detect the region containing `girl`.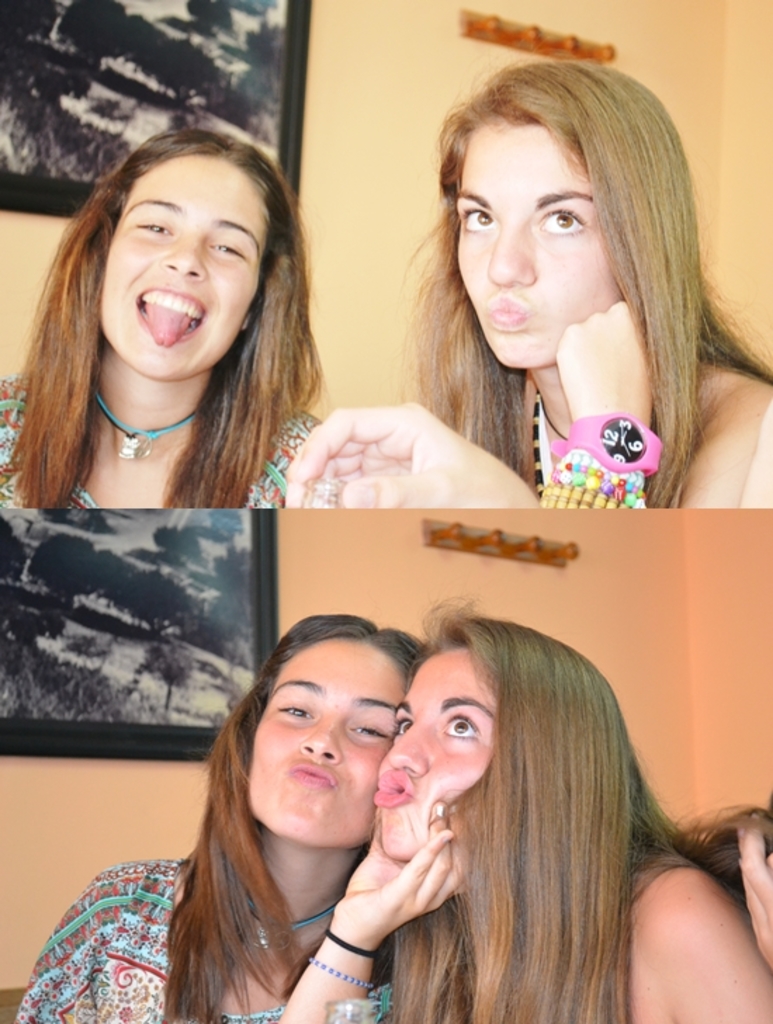
rect(14, 611, 468, 1023).
